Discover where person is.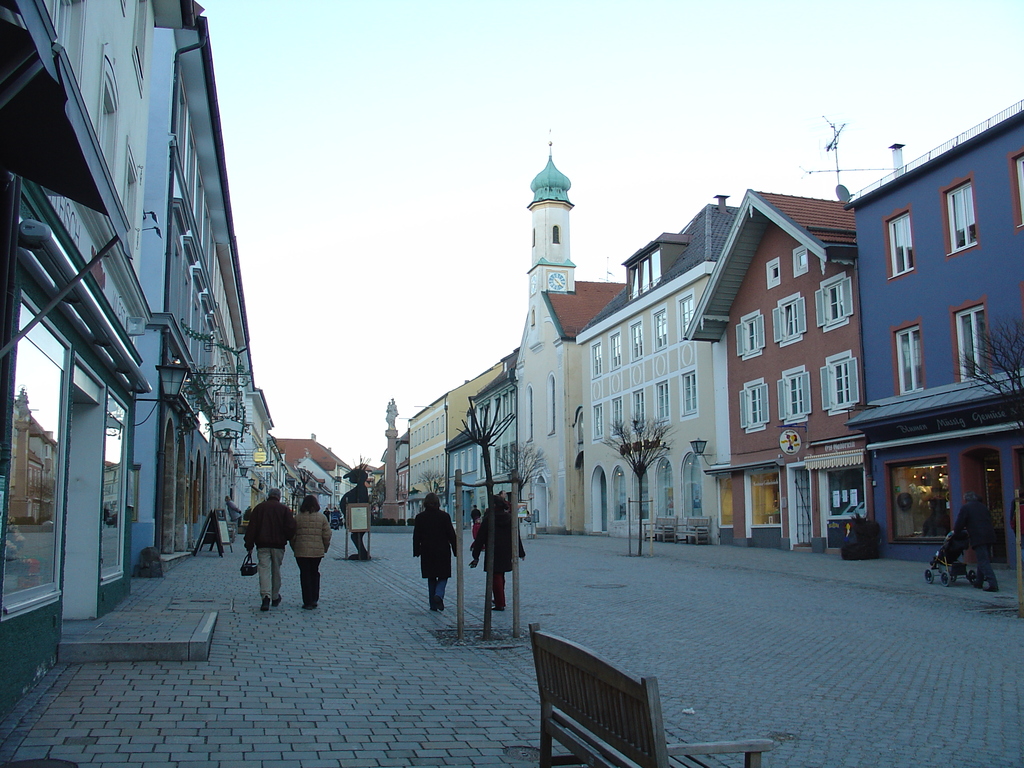
Discovered at box=[495, 486, 508, 500].
